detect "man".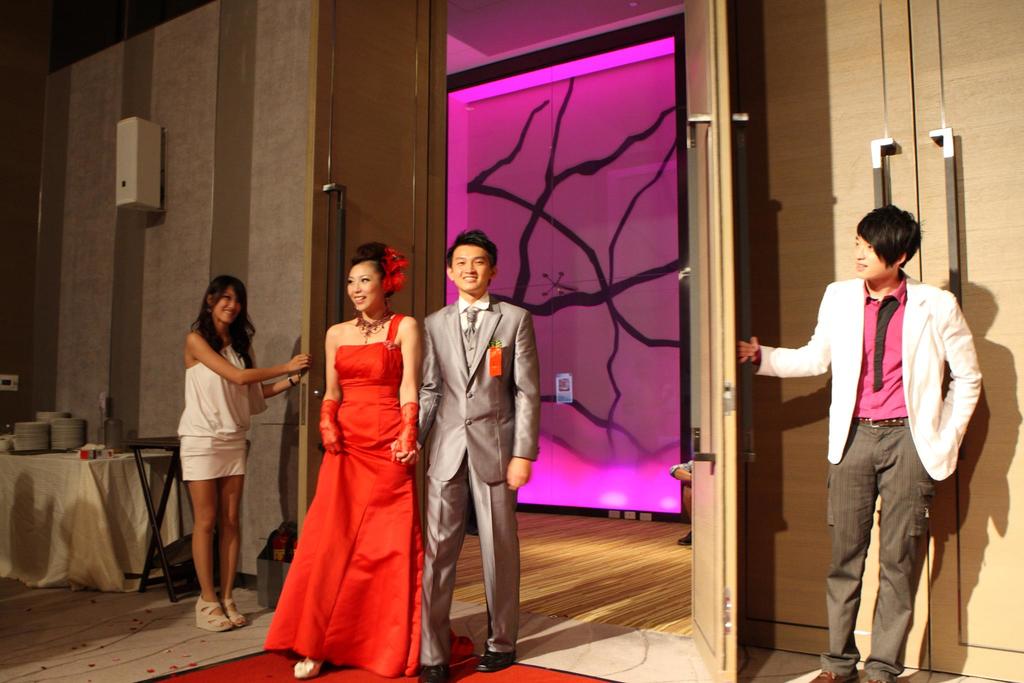
Detected at [738,202,986,682].
